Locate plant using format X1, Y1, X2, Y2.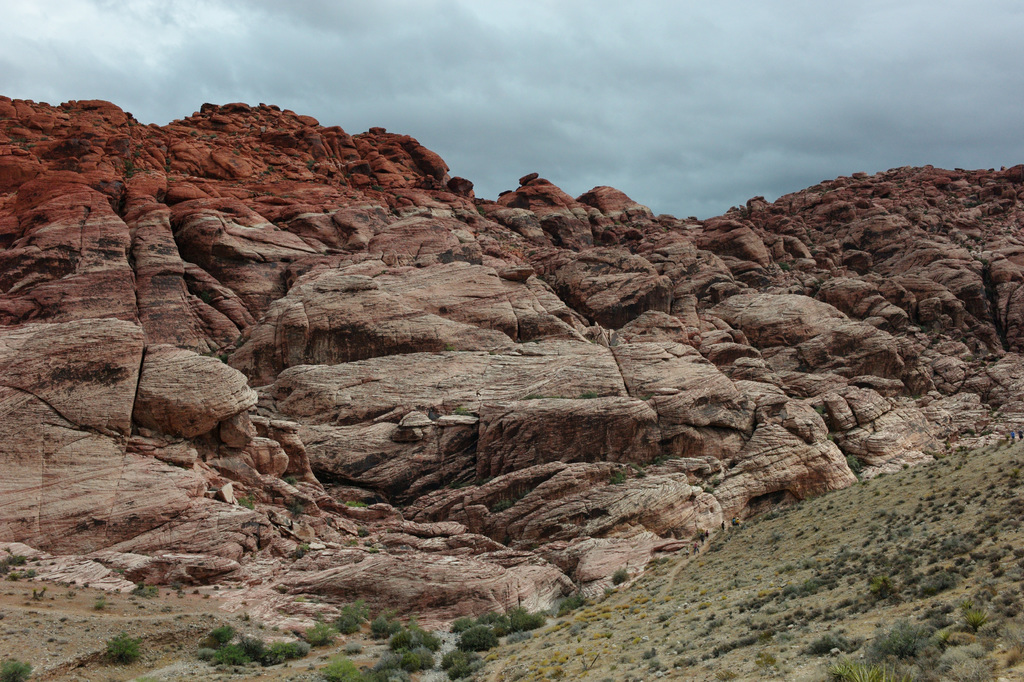
835, 658, 892, 681.
